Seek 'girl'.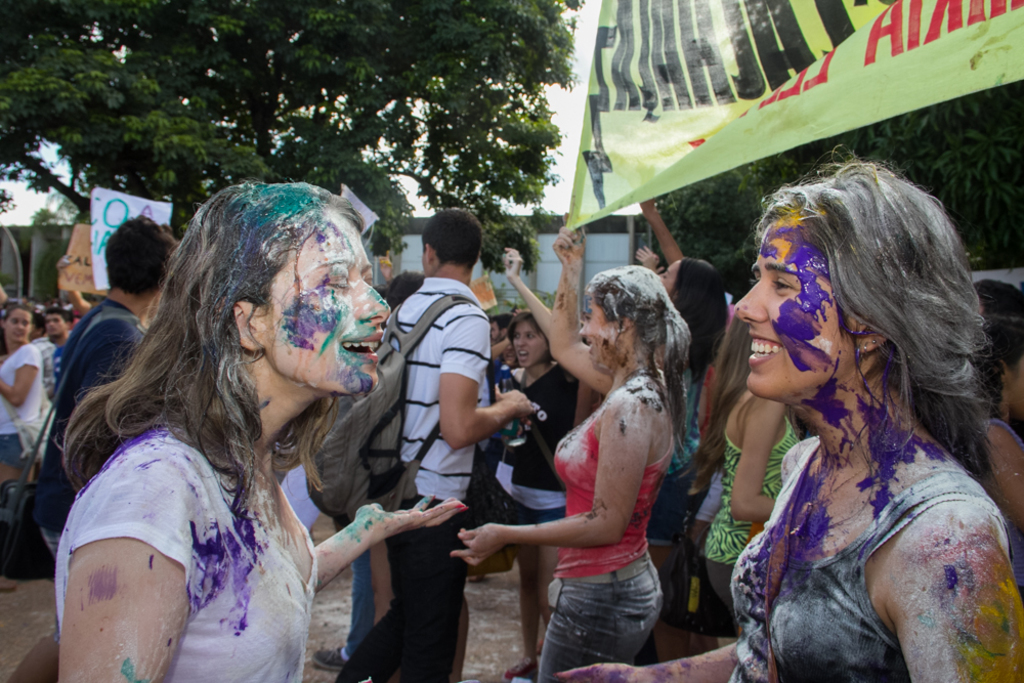
(left=551, top=147, right=1023, bottom=682).
